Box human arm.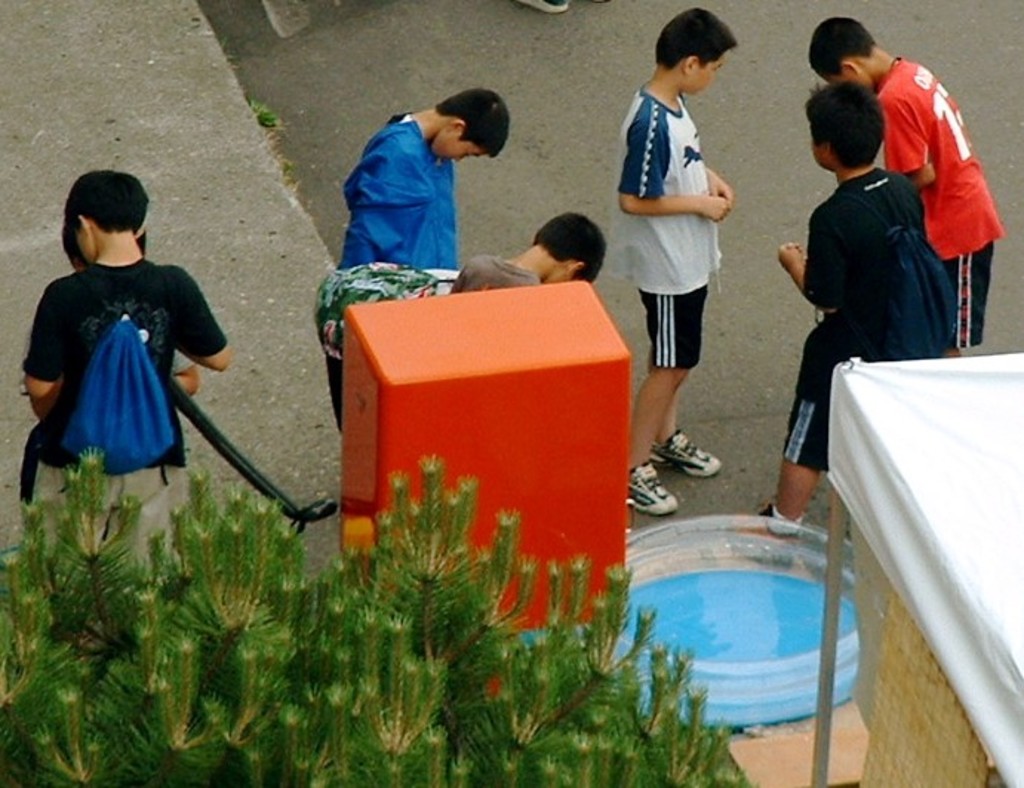
left=707, top=167, right=735, bottom=206.
